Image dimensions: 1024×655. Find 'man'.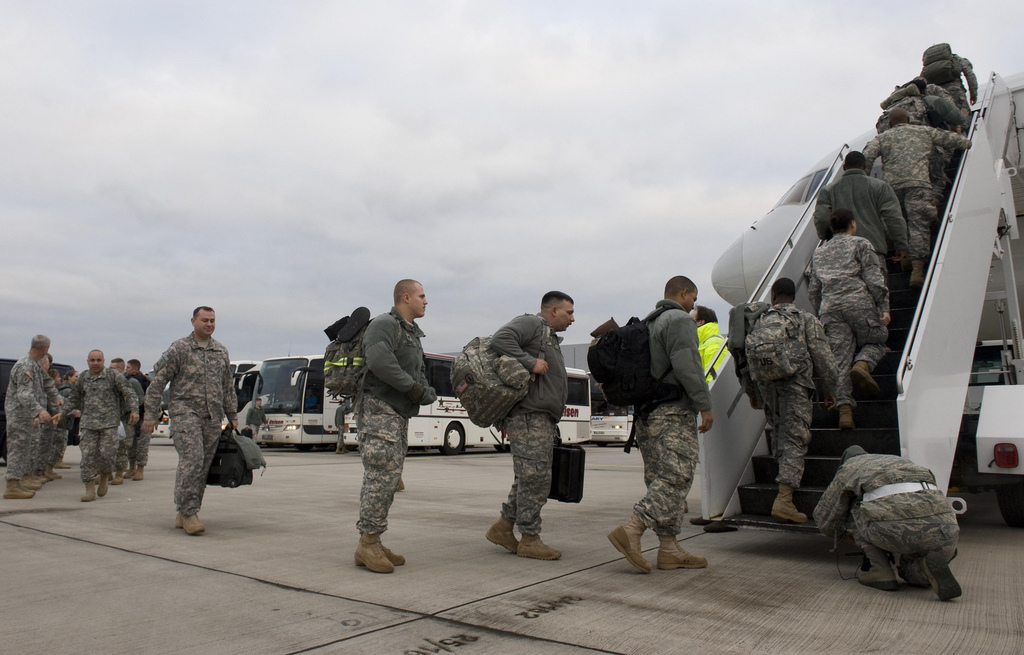
region(740, 281, 838, 529).
